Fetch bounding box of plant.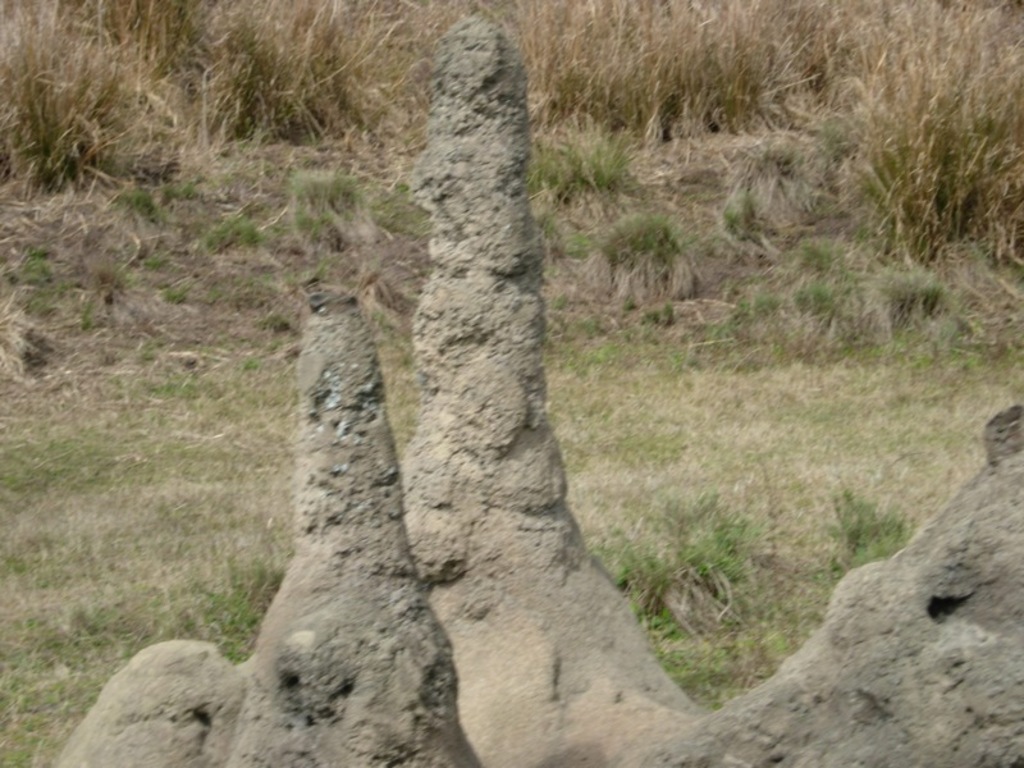
Bbox: box(536, 291, 630, 356).
